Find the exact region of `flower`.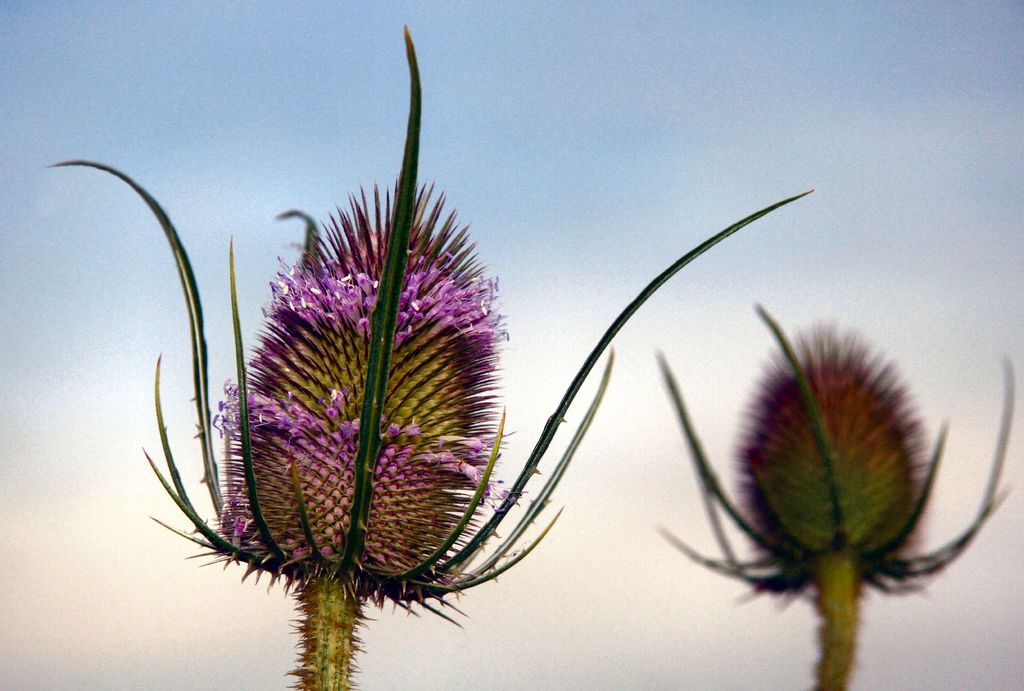
Exact region: 95/97/694/661.
